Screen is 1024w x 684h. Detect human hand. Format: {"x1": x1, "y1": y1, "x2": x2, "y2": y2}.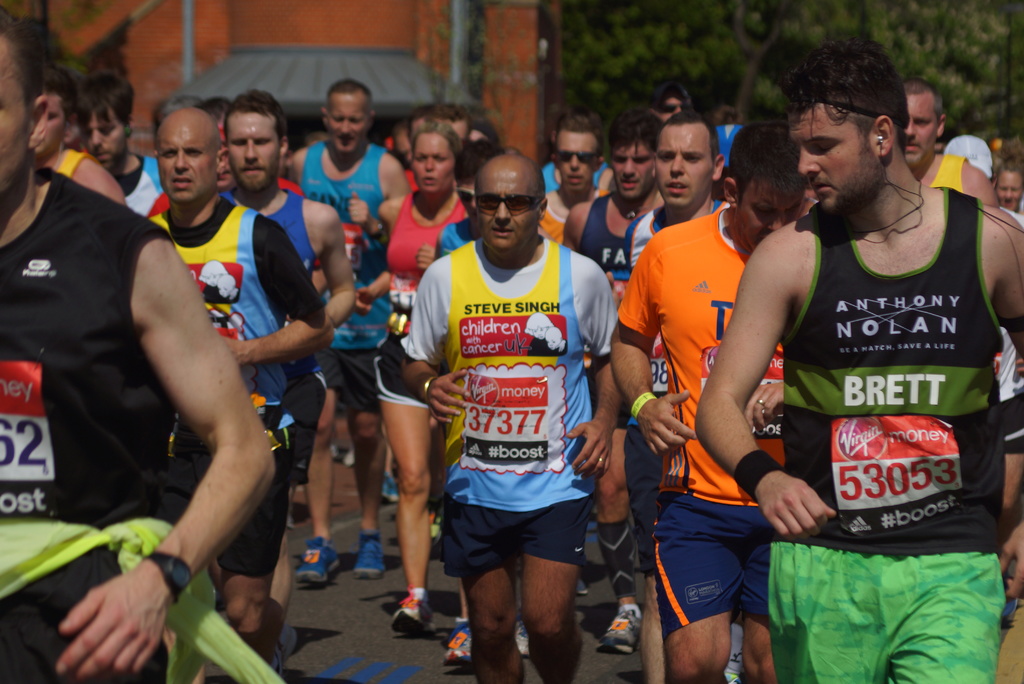
{"x1": 220, "y1": 334, "x2": 241, "y2": 367}.
